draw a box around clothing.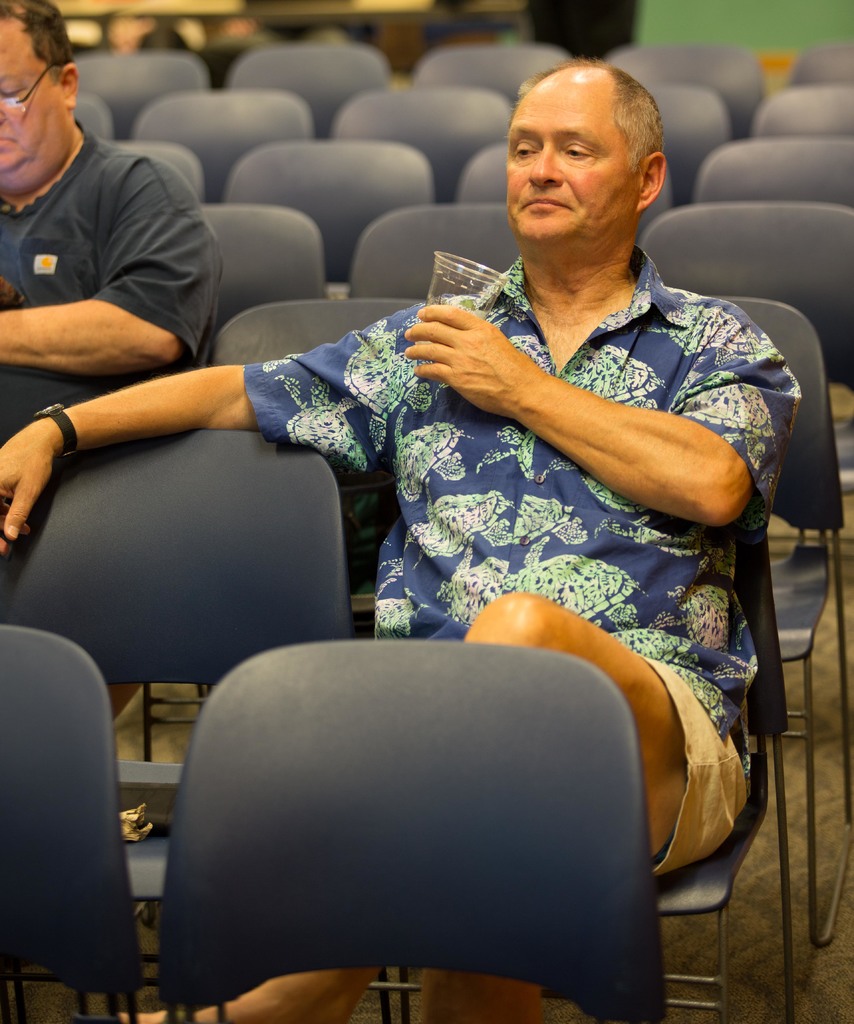
(0, 92, 213, 519).
